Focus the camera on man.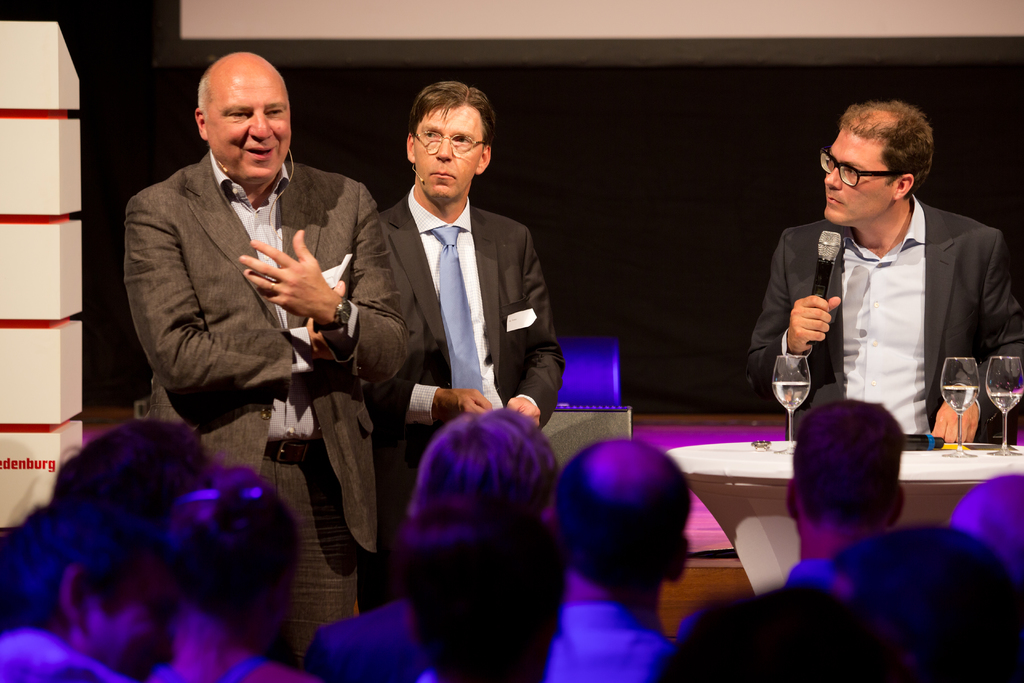
Focus region: <region>678, 400, 904, 641</region>.
